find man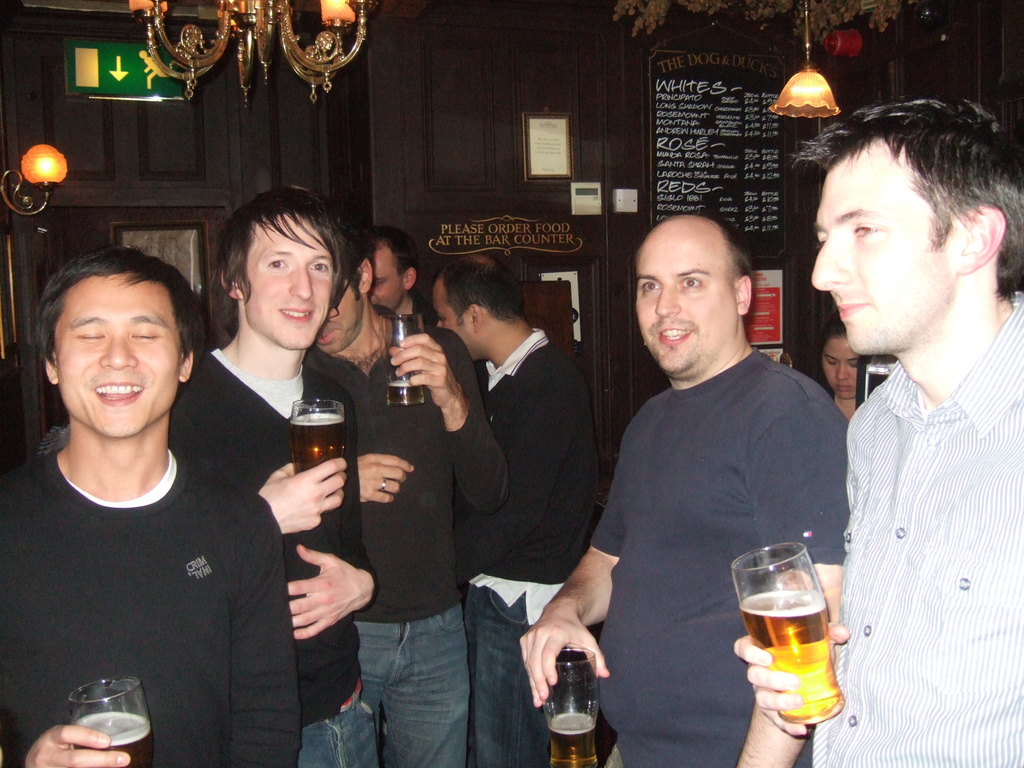
{"x1": 436, "y1": 252, "x2": 598, "y2": 767}
